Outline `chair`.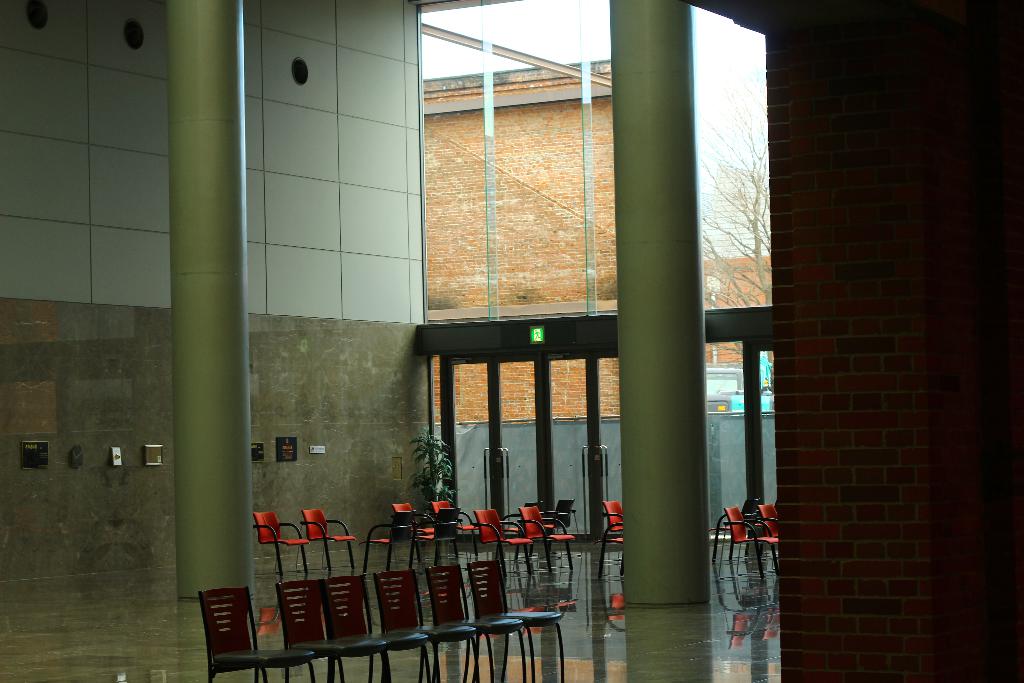
Outline: BBox(727, 504, 783, 578).
